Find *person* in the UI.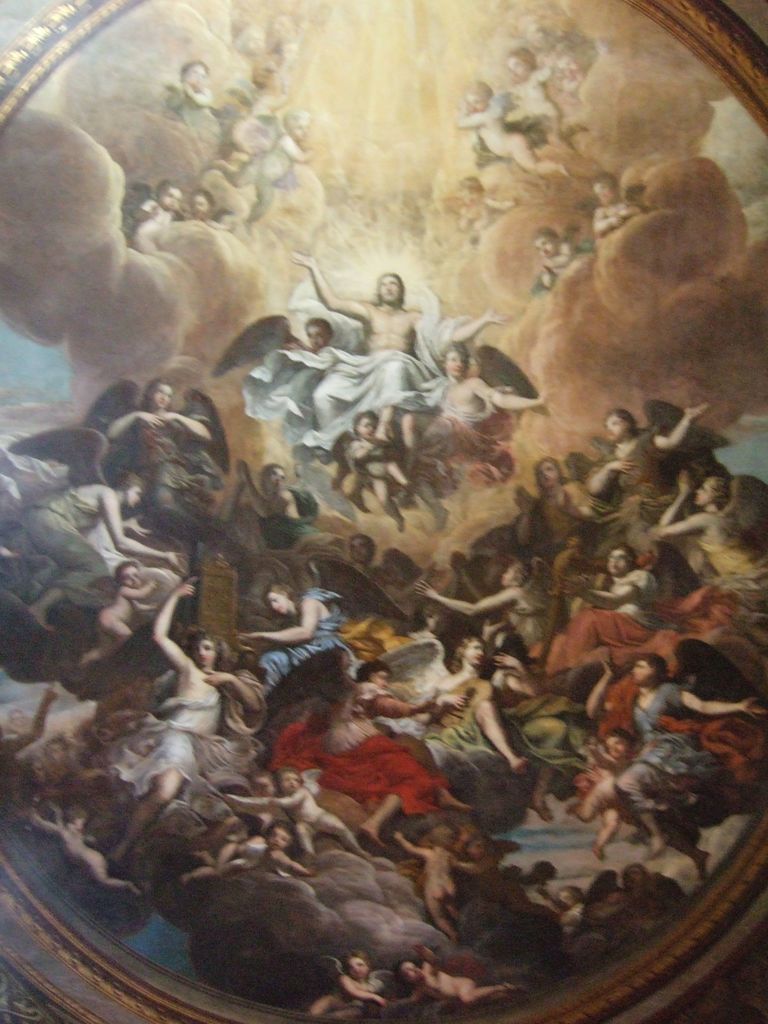
UI element at region(108, 582, 225, 890).
